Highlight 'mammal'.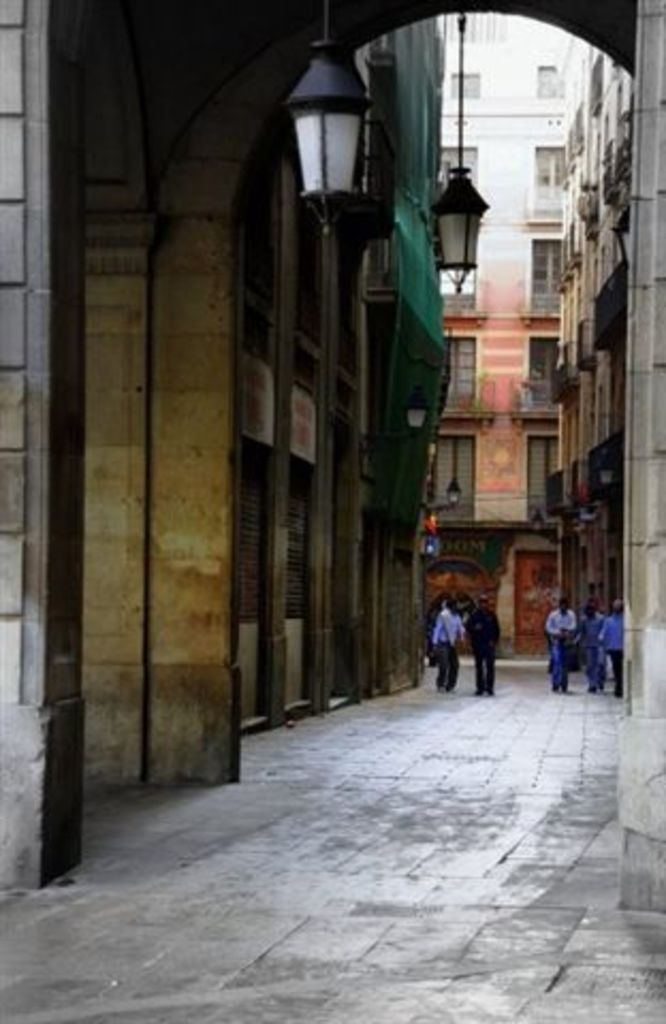
Highlighted region: left=542, top=595, right=574, bottom=689.
